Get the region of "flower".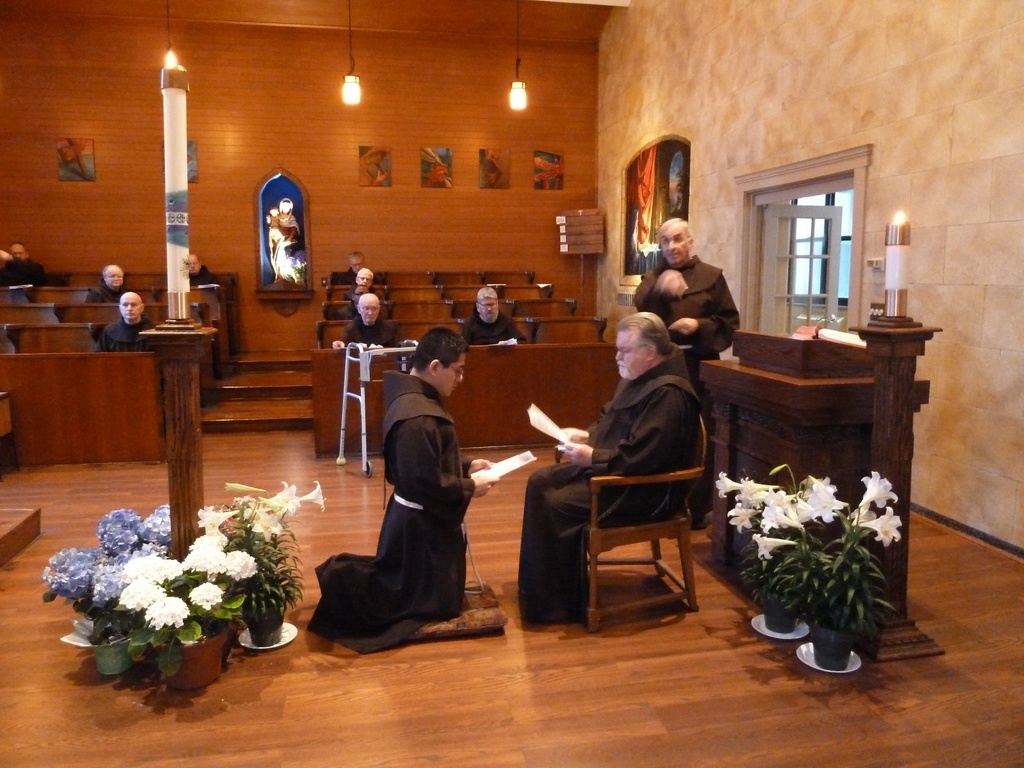
{"left": 728, "top": 504, "right": 762, "bottom": 533}.
